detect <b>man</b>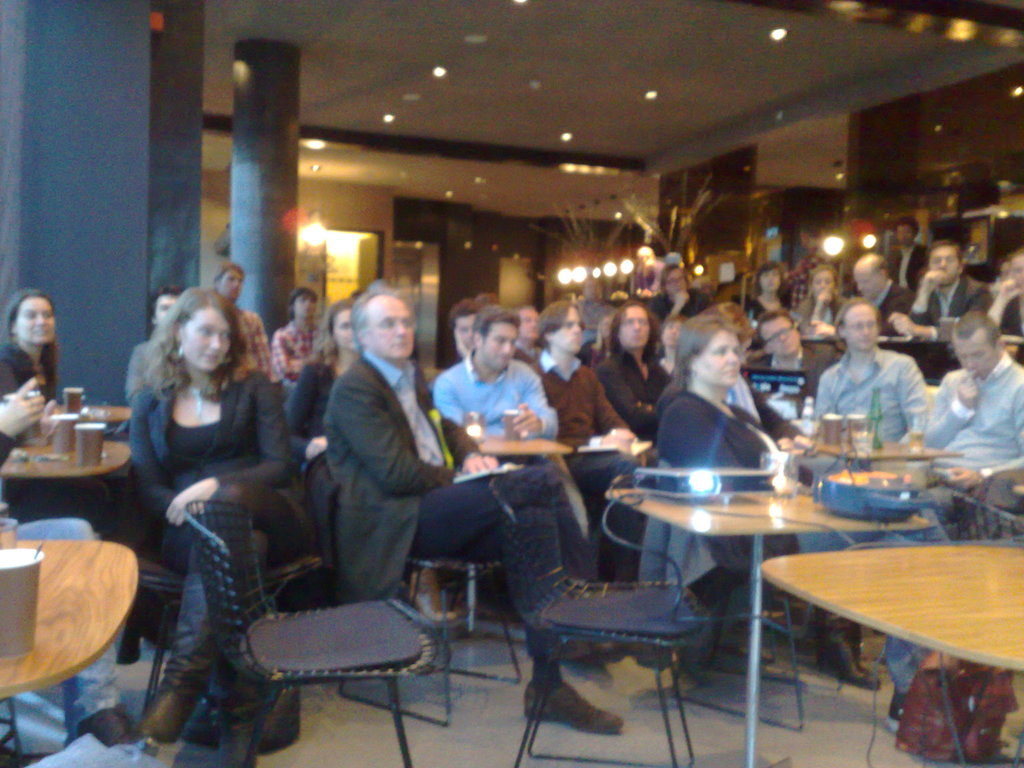
l=449, t=296, r=609, b=570
